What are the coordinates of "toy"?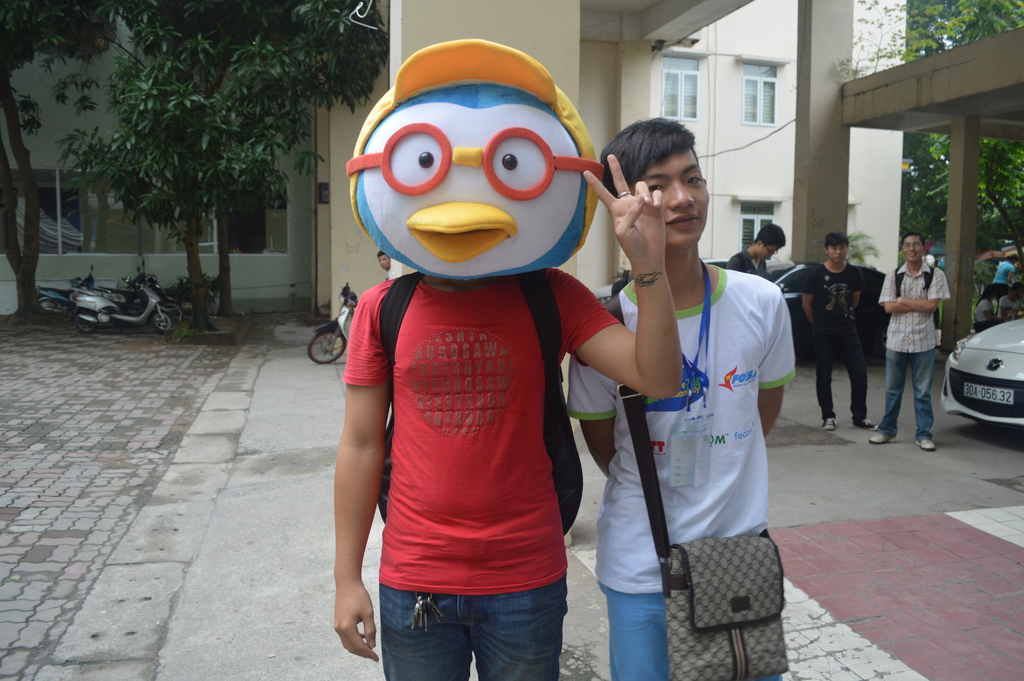
bbox=[344, 35, 614, 283].
